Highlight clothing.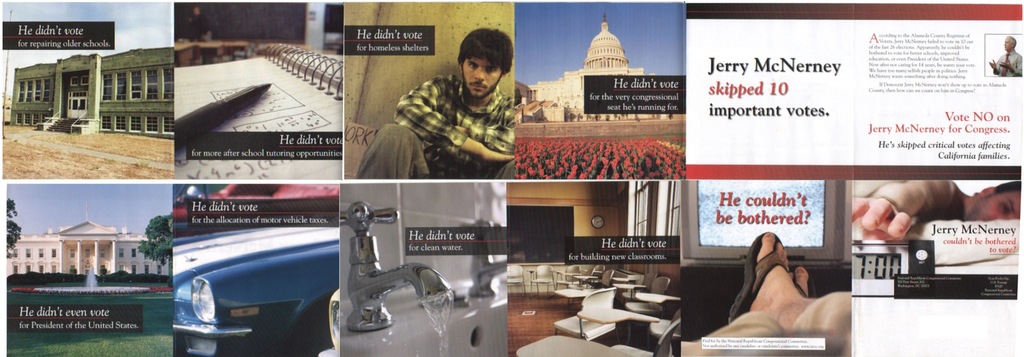
Highlighted region: (397, 75, 518, 178).
